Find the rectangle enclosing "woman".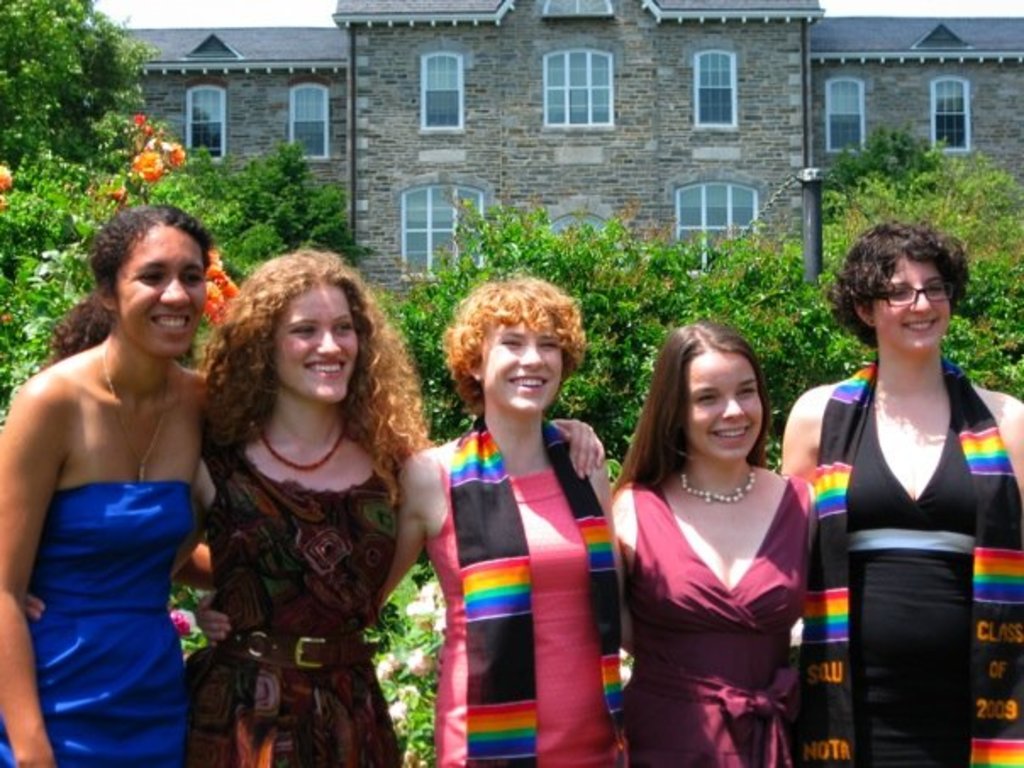
{"x1": 614, "y1": 302, "x2": 848, "y2": 756}.
